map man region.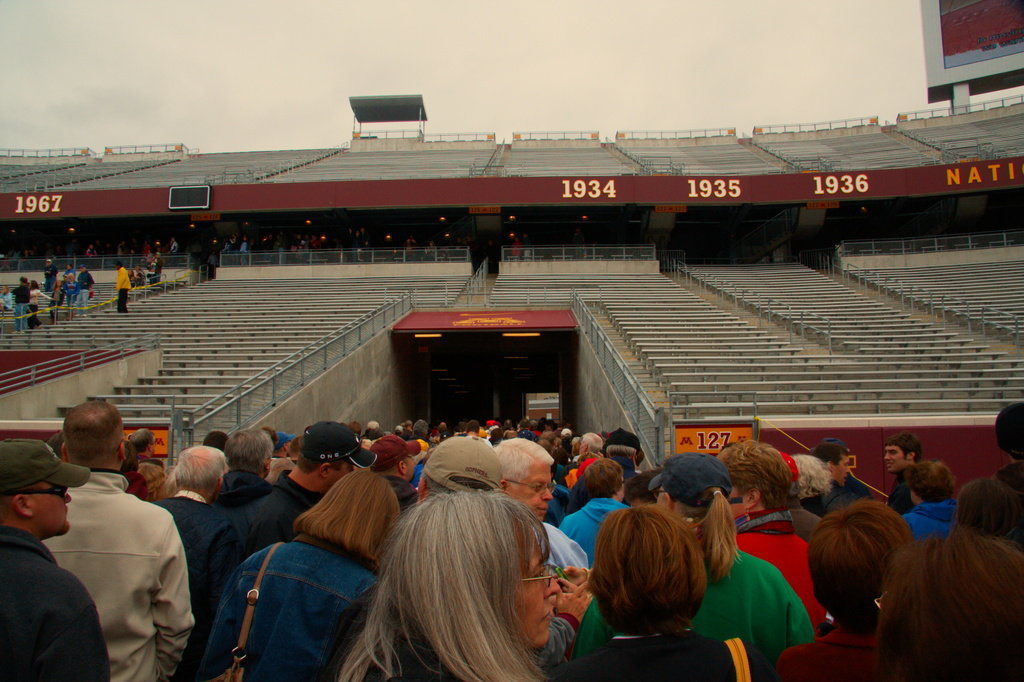
Mapped to crop(127, 429, 158, 460).
